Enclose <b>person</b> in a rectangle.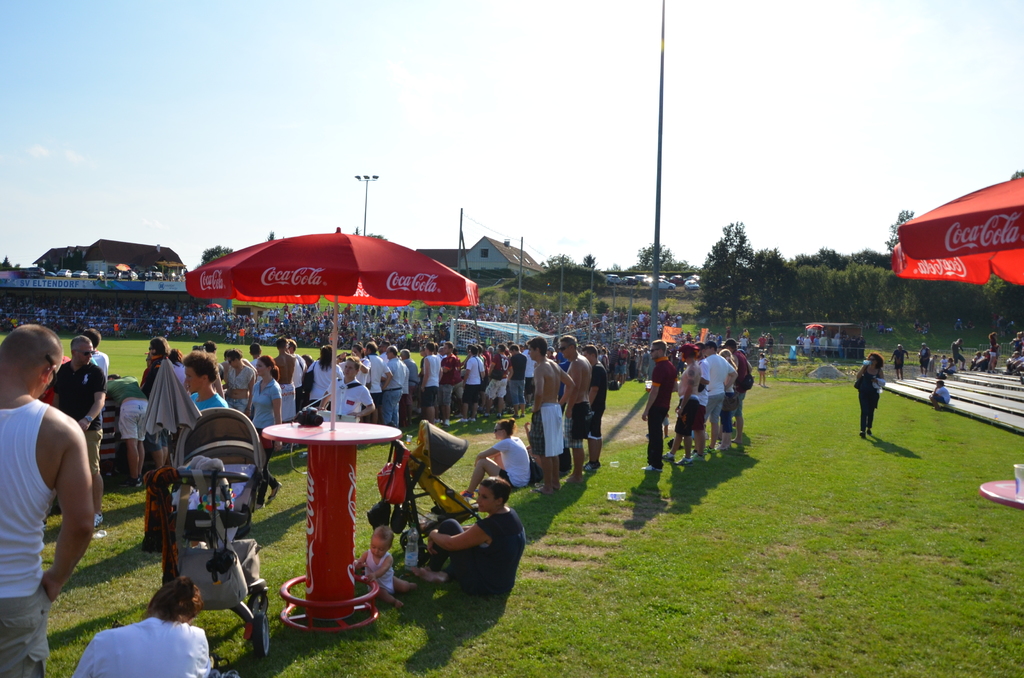
select_region(927, 378, 952, 412).
